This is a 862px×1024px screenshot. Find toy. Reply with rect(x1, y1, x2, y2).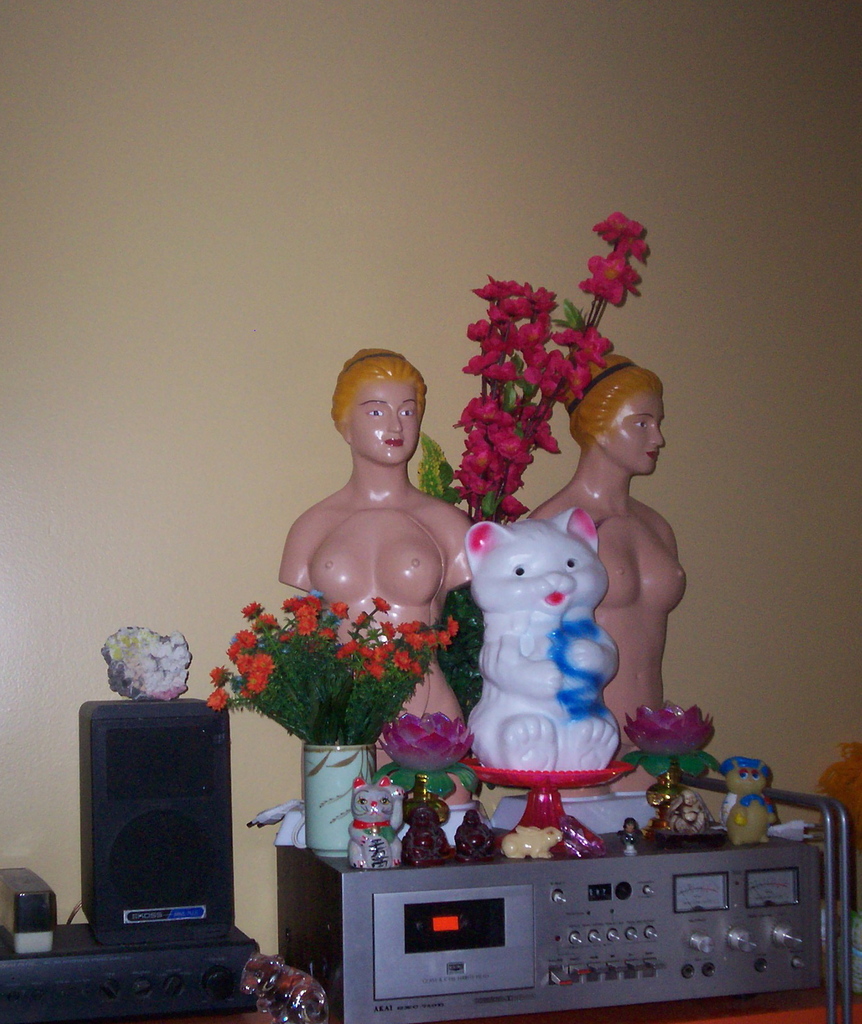
rect(395, 781, 454, 864).
